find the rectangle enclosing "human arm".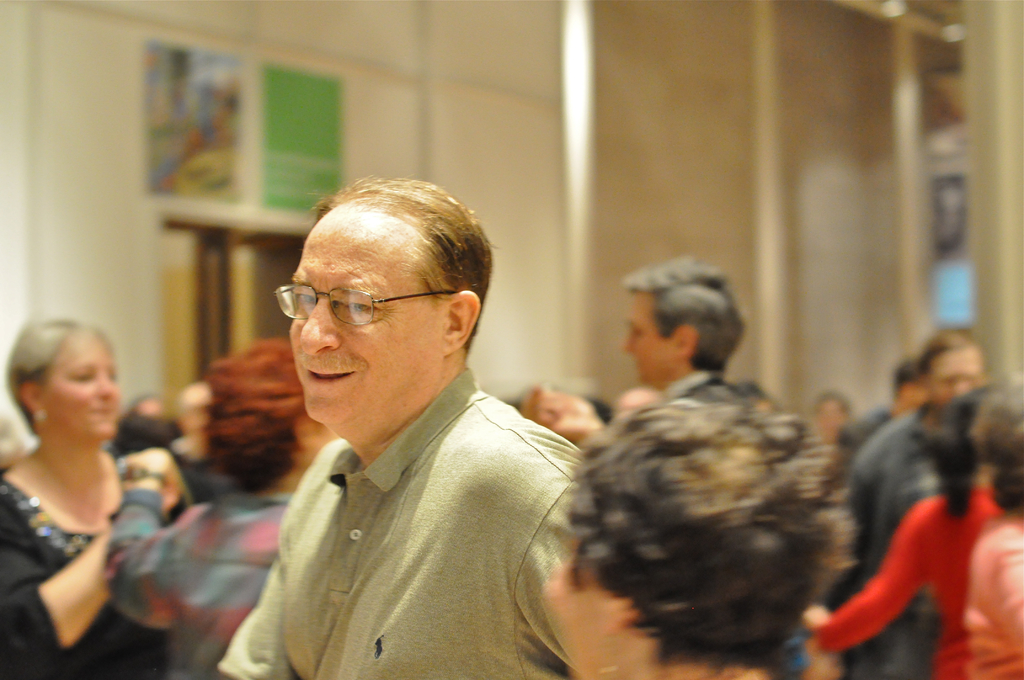
box(0, 494, 168, 667).
